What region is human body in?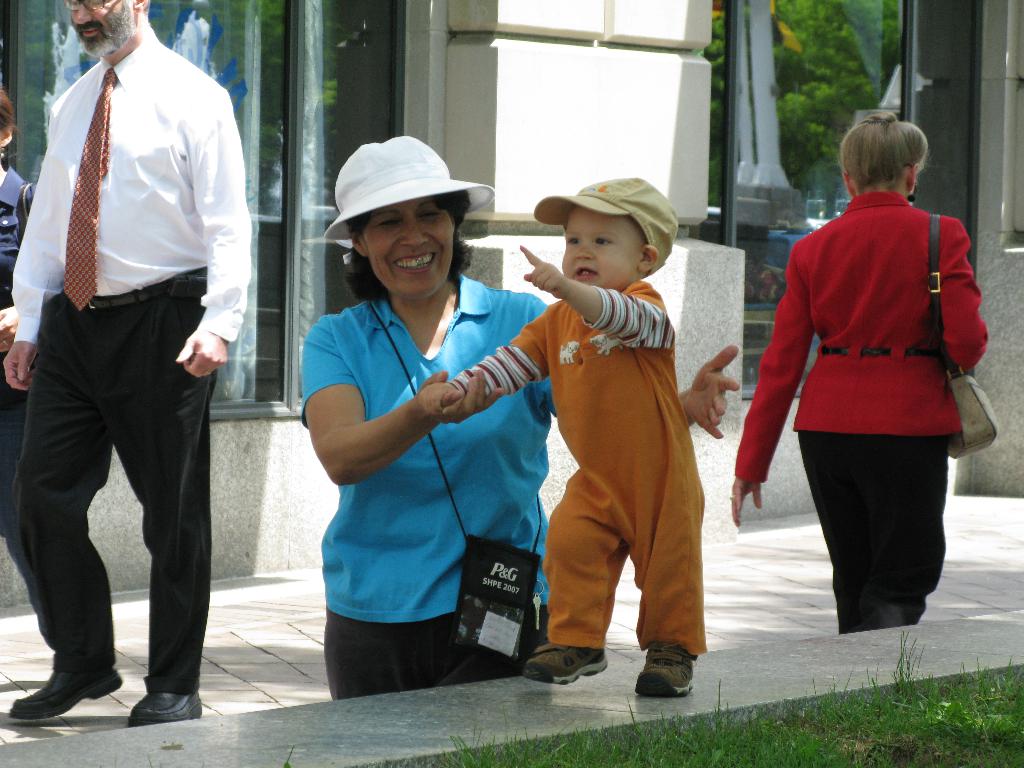
{"left": 0, "top": 0, "right": 256, "bottom": 728}.
